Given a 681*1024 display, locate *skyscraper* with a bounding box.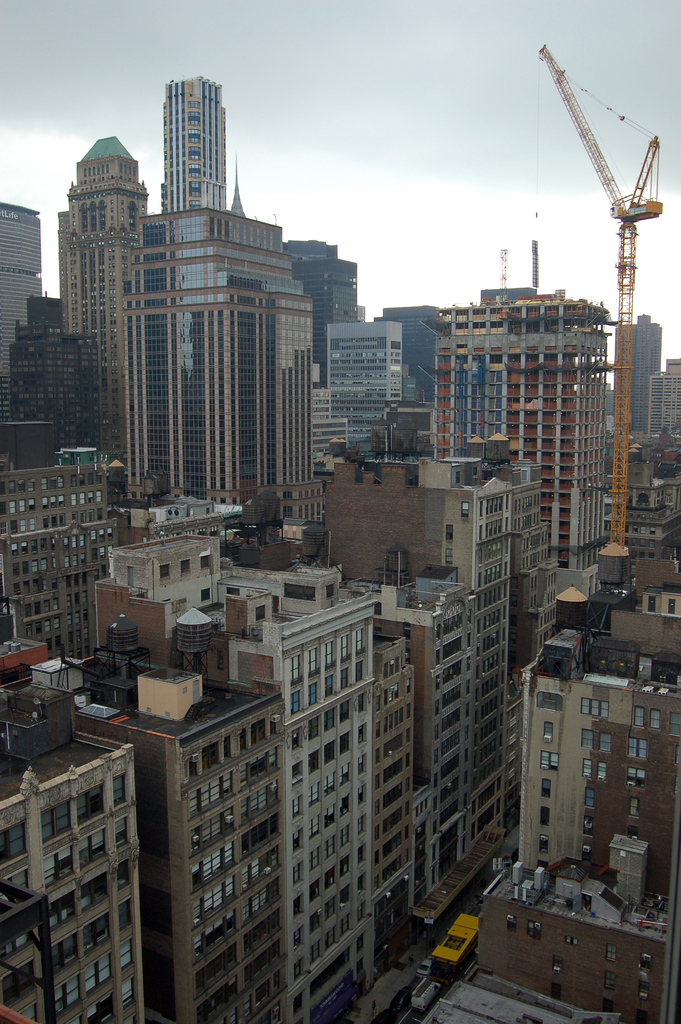
Located: (left=157, top=66, right=234, bottom=218).
